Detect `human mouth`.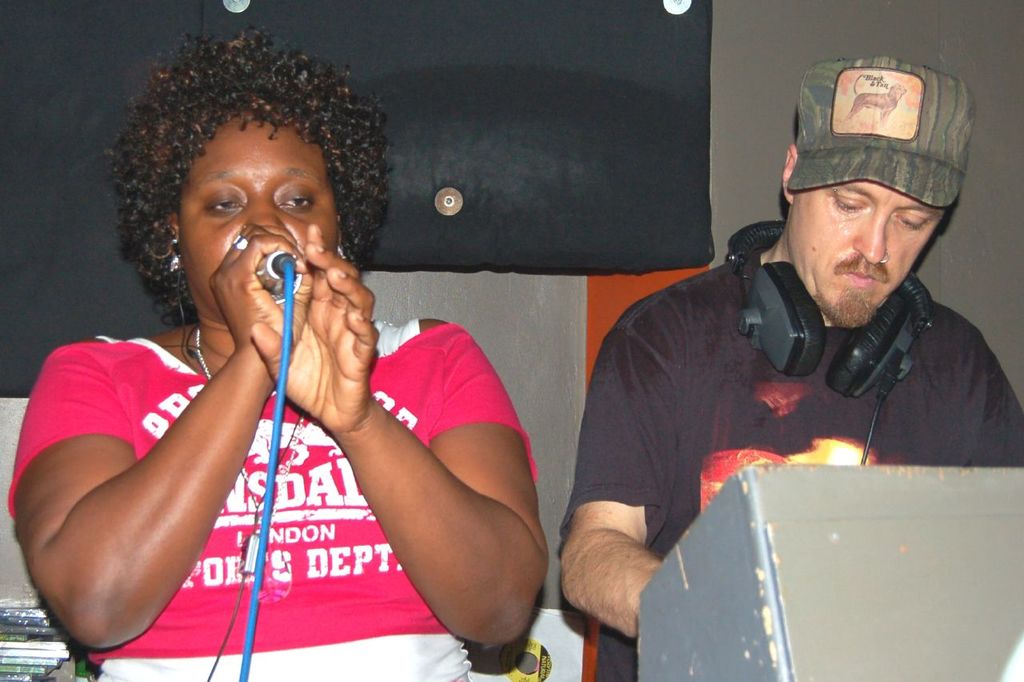
Detected at 840:269:879:287.
